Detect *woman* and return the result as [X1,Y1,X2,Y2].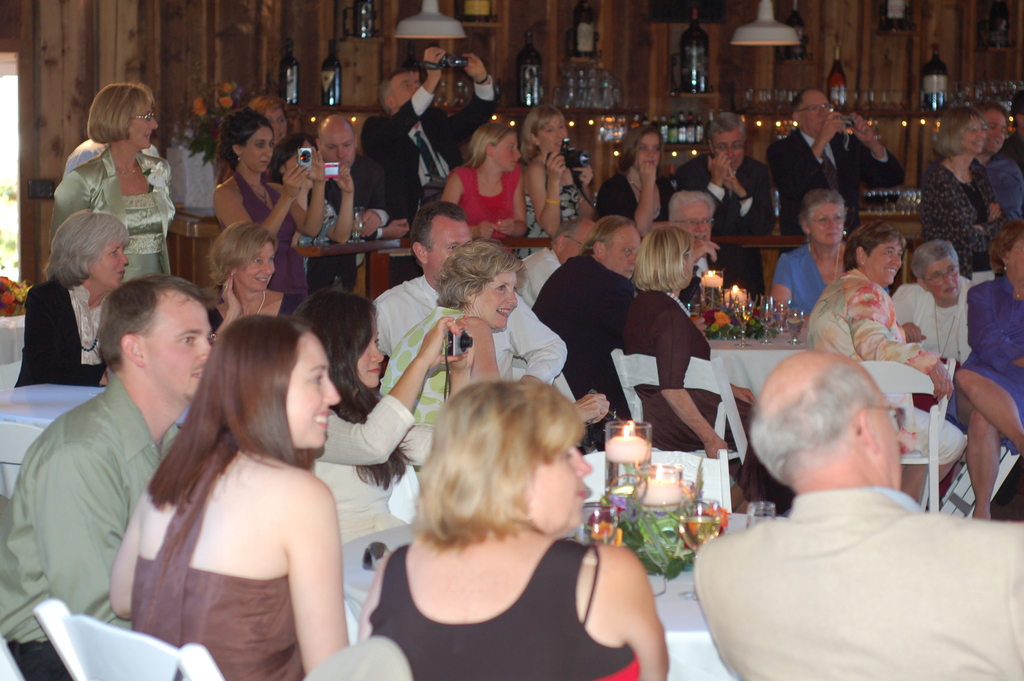
[885,240,972,353].
